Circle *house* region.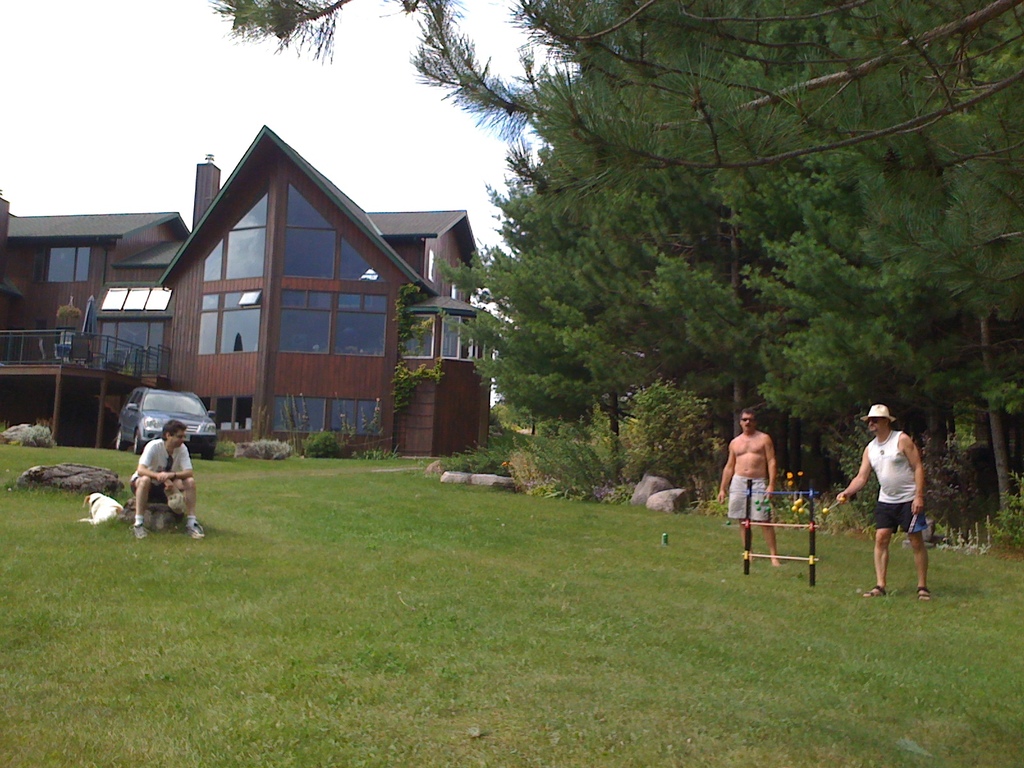
Region: <box>0,121,493,458</box>.
